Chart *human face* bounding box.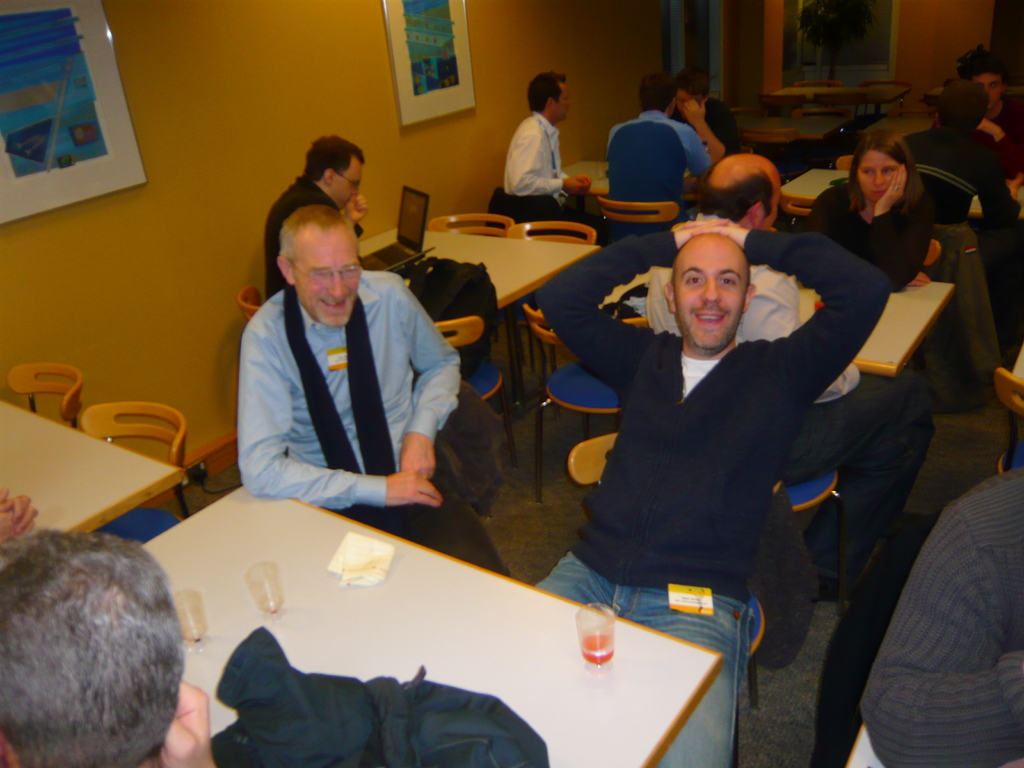
Charted: region(332, 151, 365, 205).
